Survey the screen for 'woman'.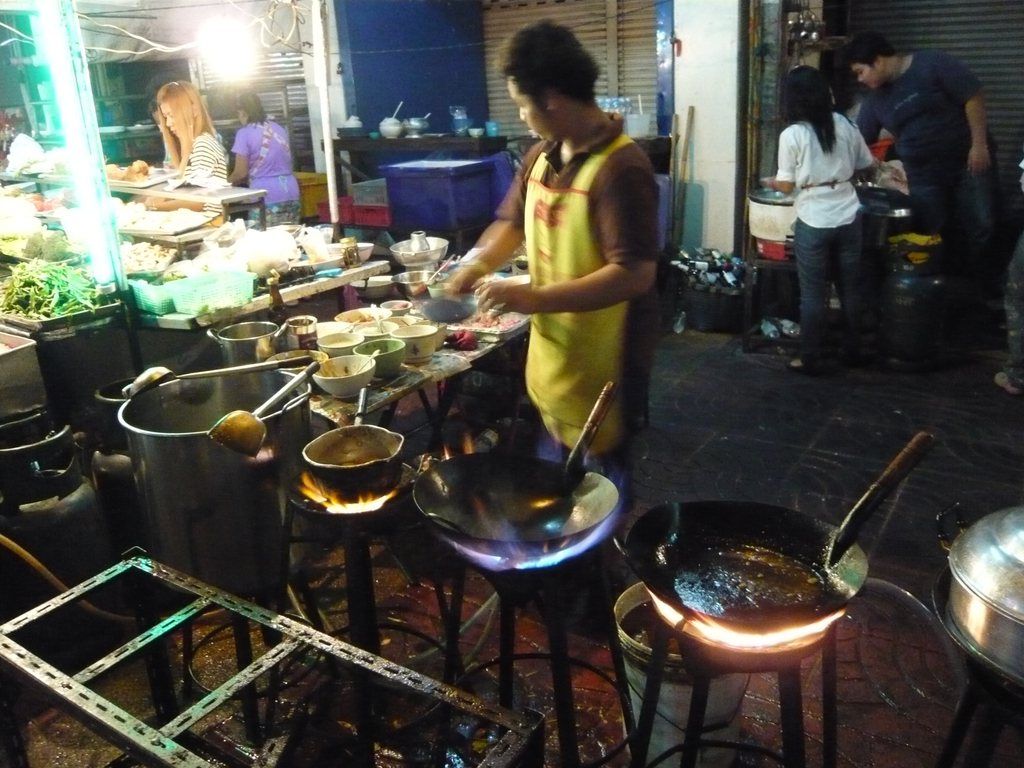
Survey found: [x1=158, y1=83, x2=227, y2=219].
